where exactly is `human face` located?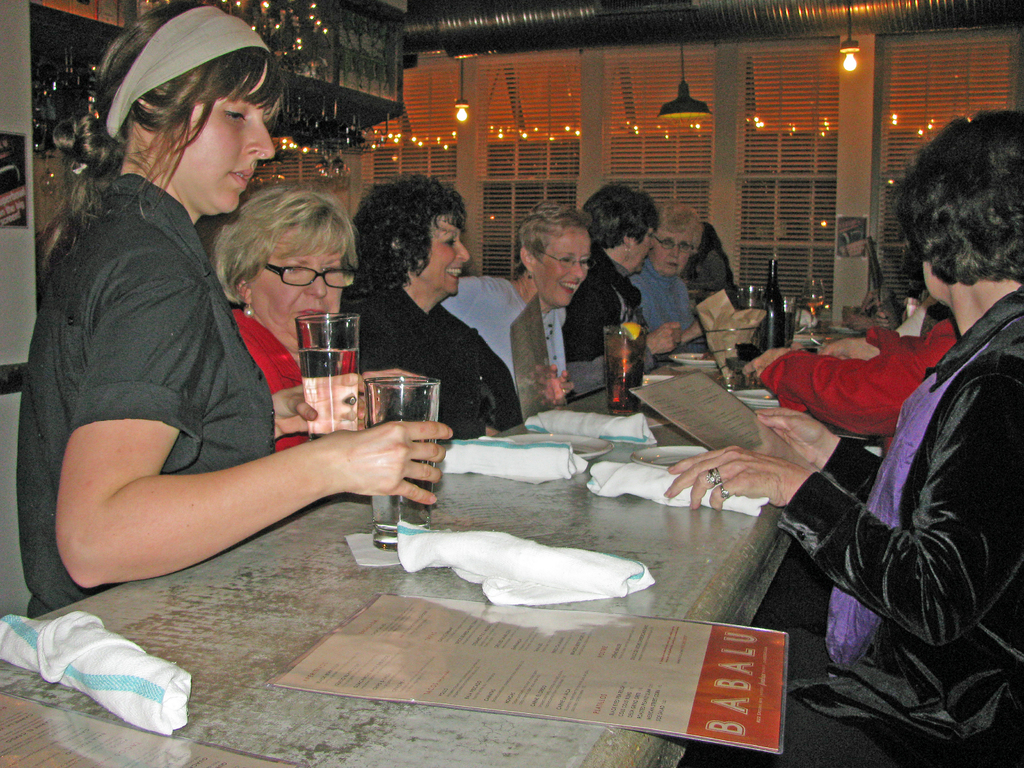
Its bounding box is detection(650, 221, 697, 278).
